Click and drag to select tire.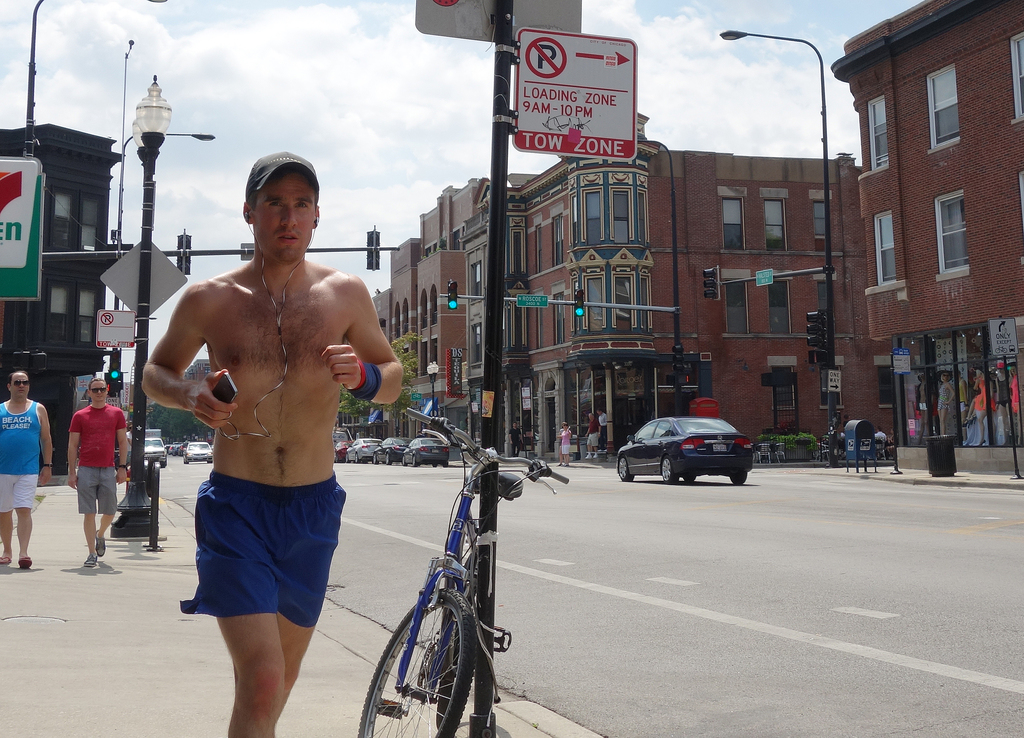
Selection: 386 453 392 465.
